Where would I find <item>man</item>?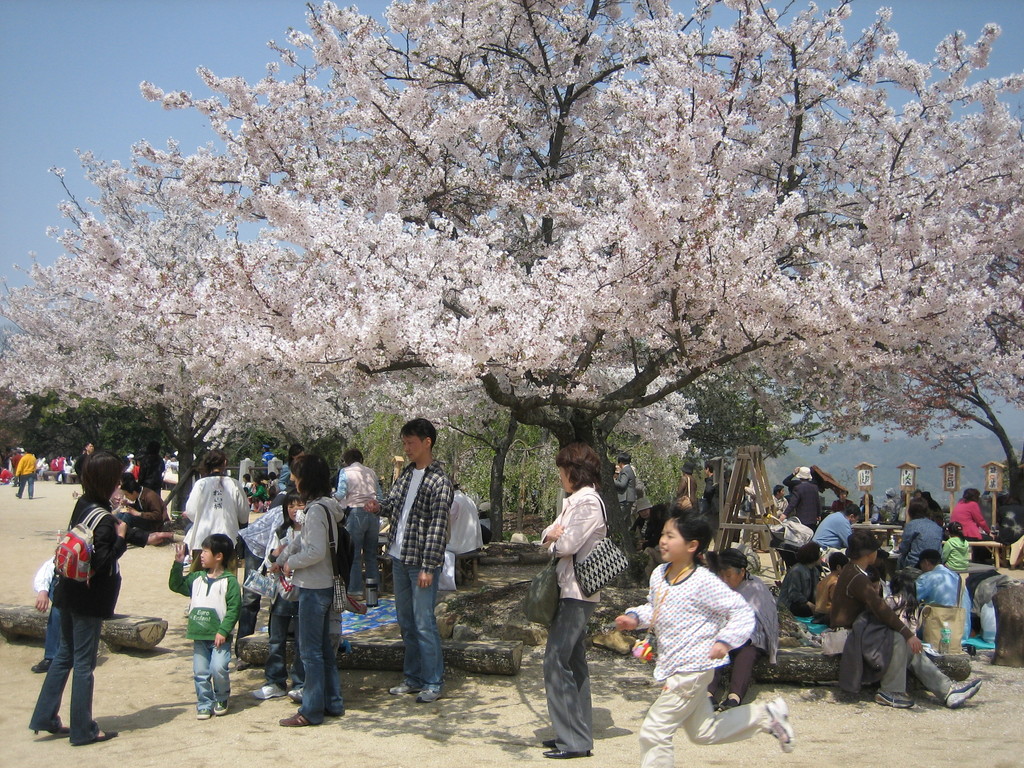
At (left=810, top=506, right=860, bottom=556).
